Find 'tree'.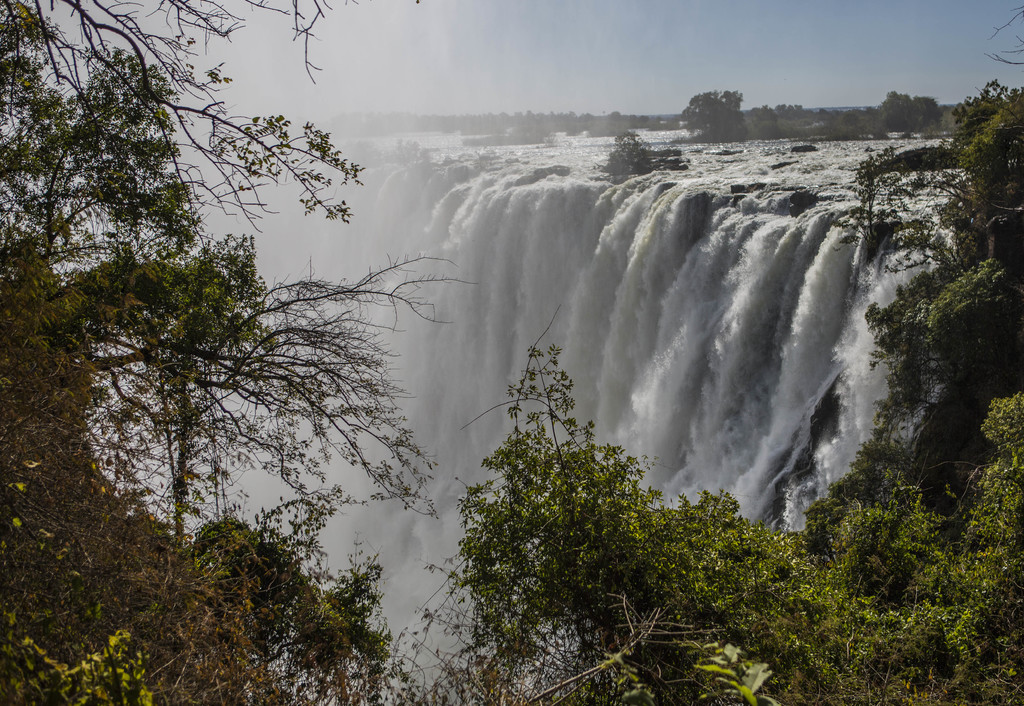
pyautogui.locateOnScreen(835, 76, 1023, 454).
